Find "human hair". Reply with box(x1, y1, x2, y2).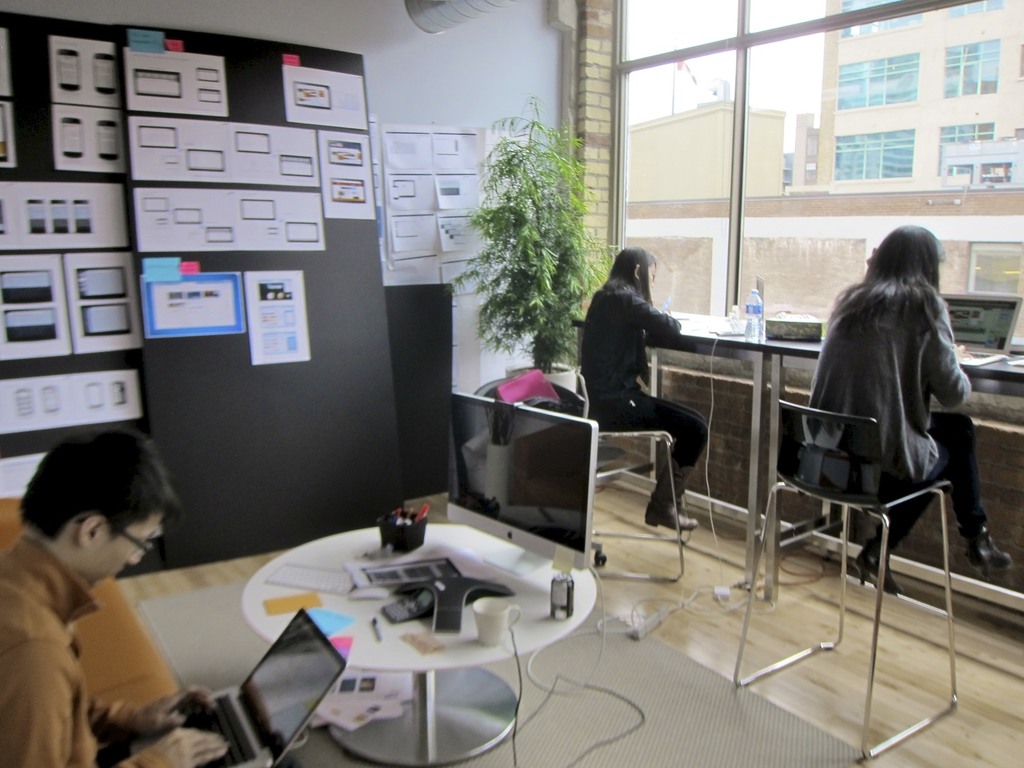
box(605, 246, 655, 304).
